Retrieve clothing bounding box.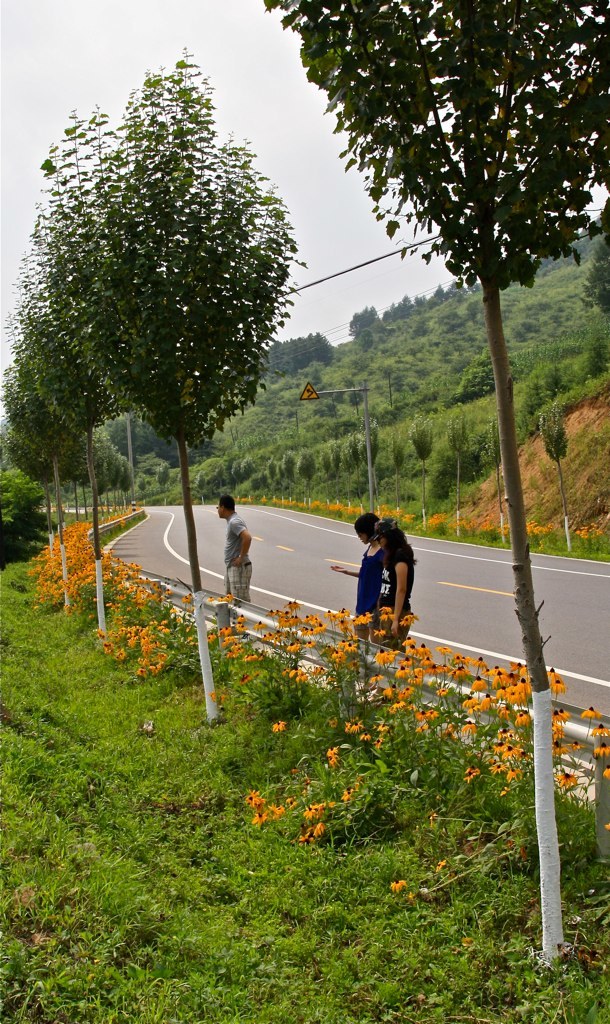
Bounding box: pyautogui.locateOnScreen(369, 540, 422, 643).
